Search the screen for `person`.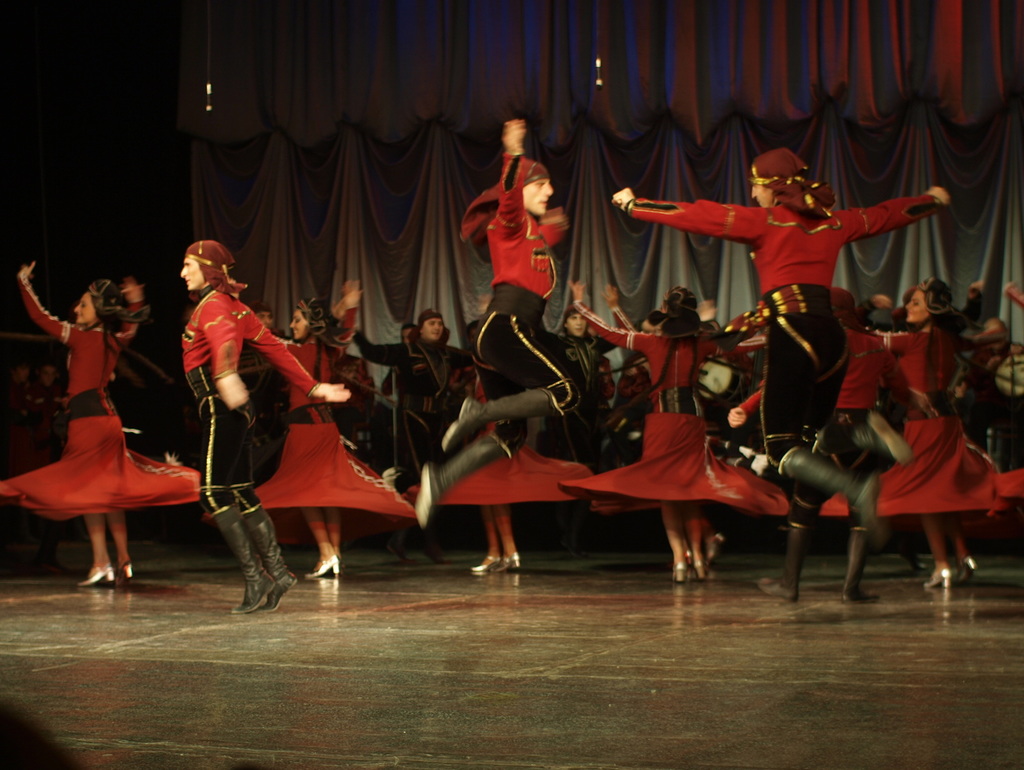
Found at detection(849, 277, 907, 333).
